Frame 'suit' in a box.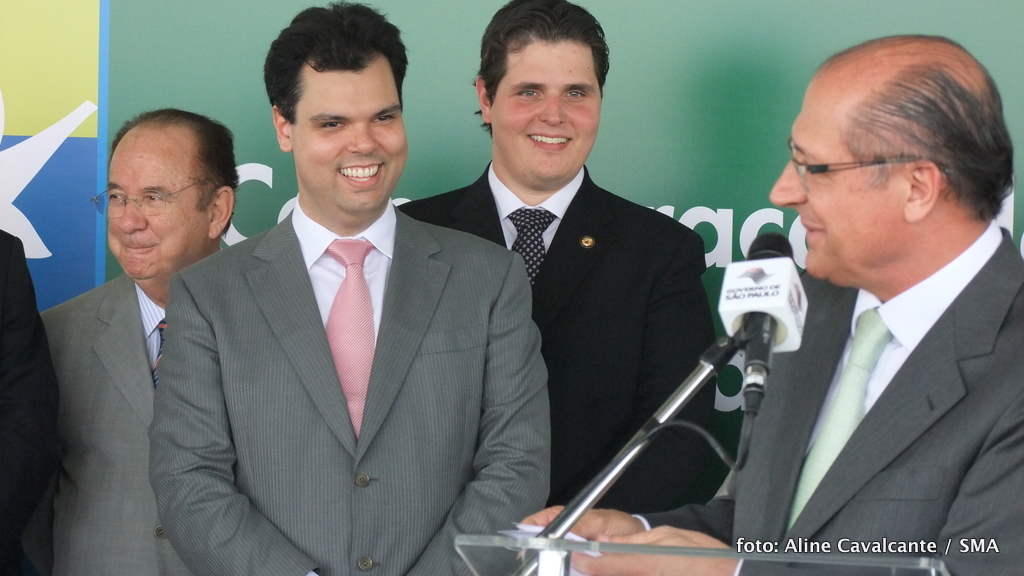
bbox=[165, 98, 513, 564].
